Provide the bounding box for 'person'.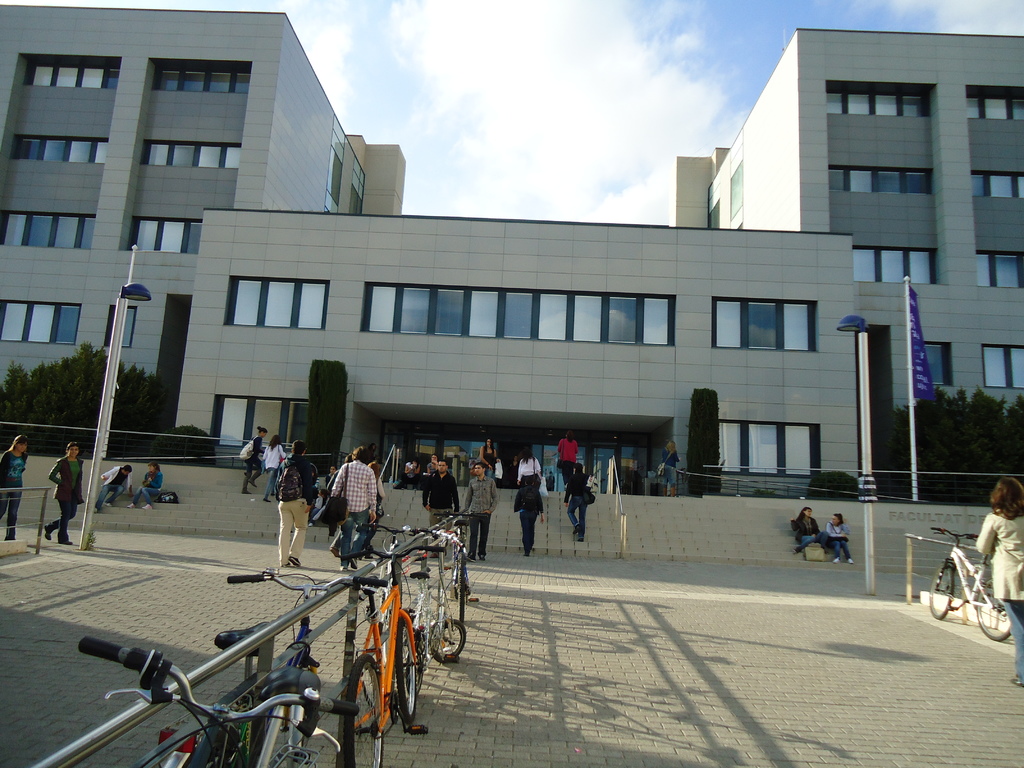
region(461, 463, 499, 563).
